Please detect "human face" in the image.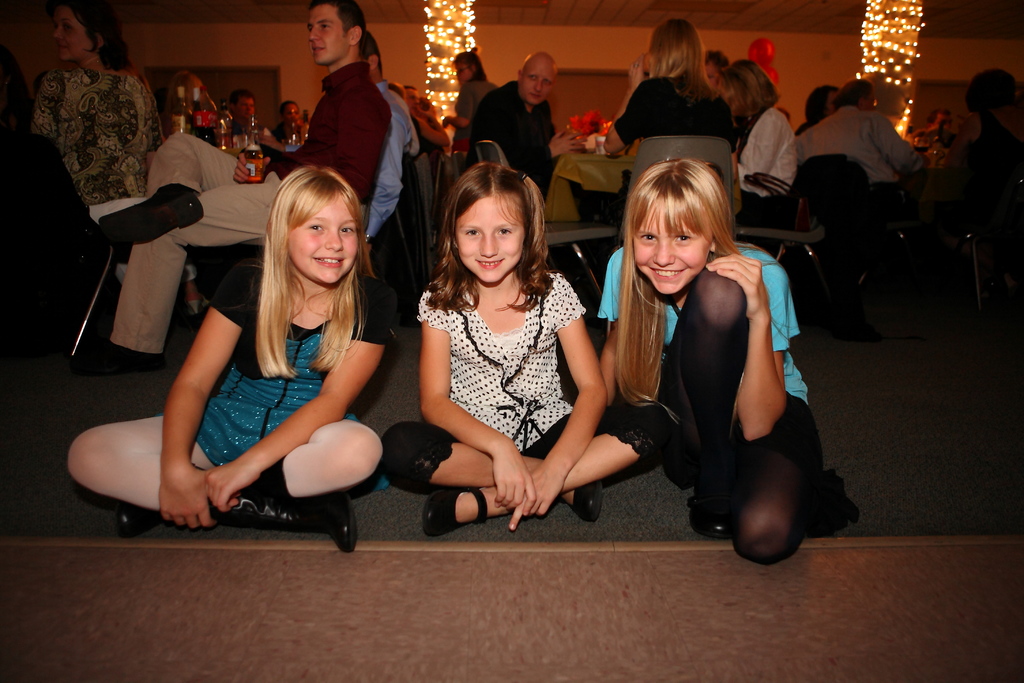
<bbox>702, 61, 719, 90</bbox>.
